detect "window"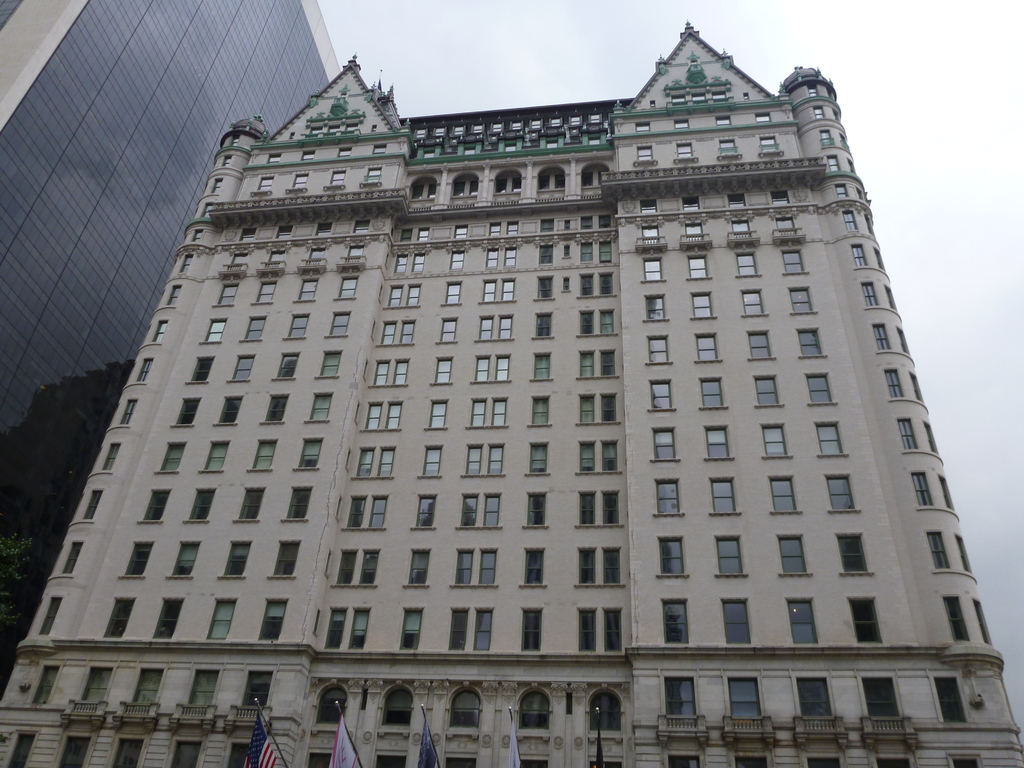
bbox(326, 312, 353, 338)
